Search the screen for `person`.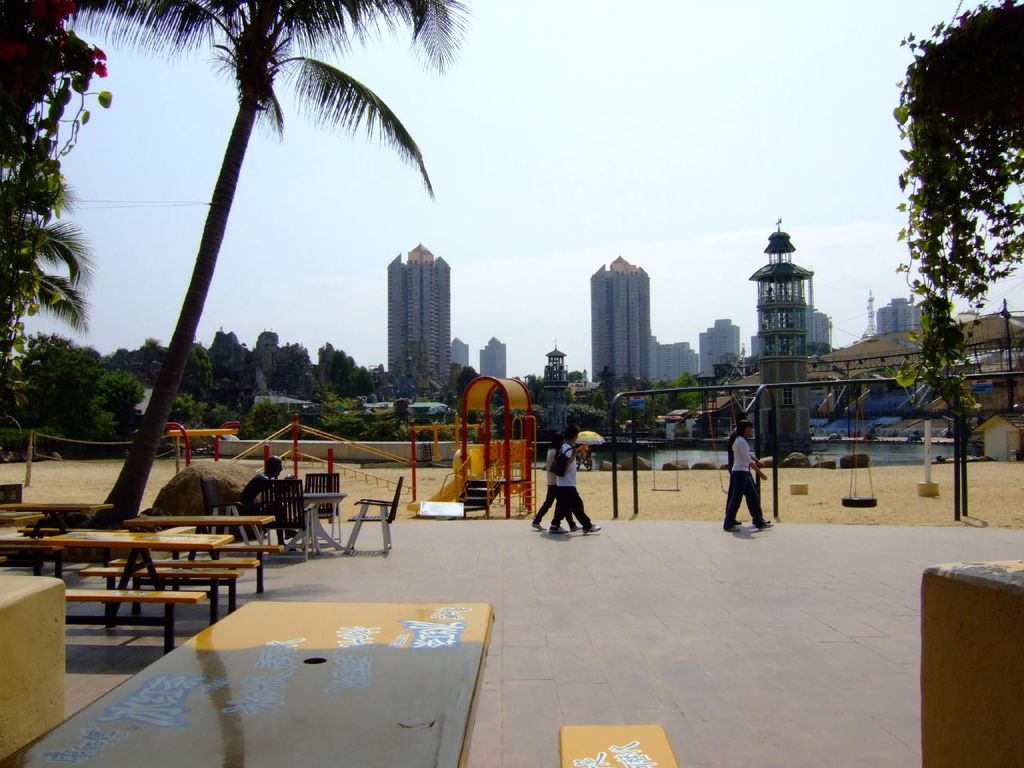
Found at x1=551 y1=424 x2=603 y2=533.
